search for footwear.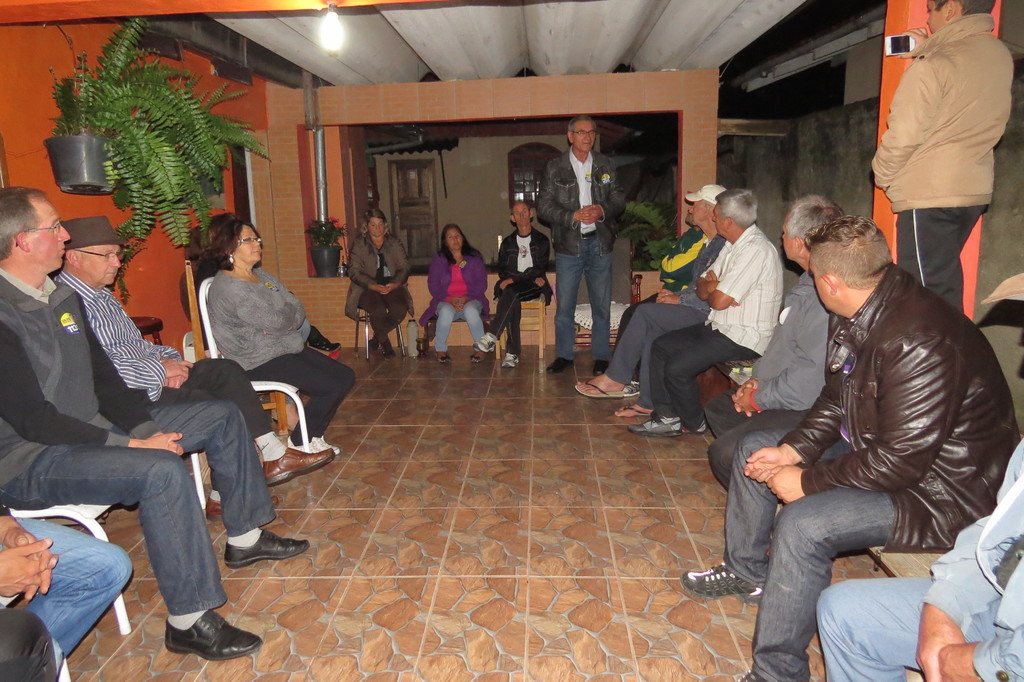
Found at [547,355,573,376].
